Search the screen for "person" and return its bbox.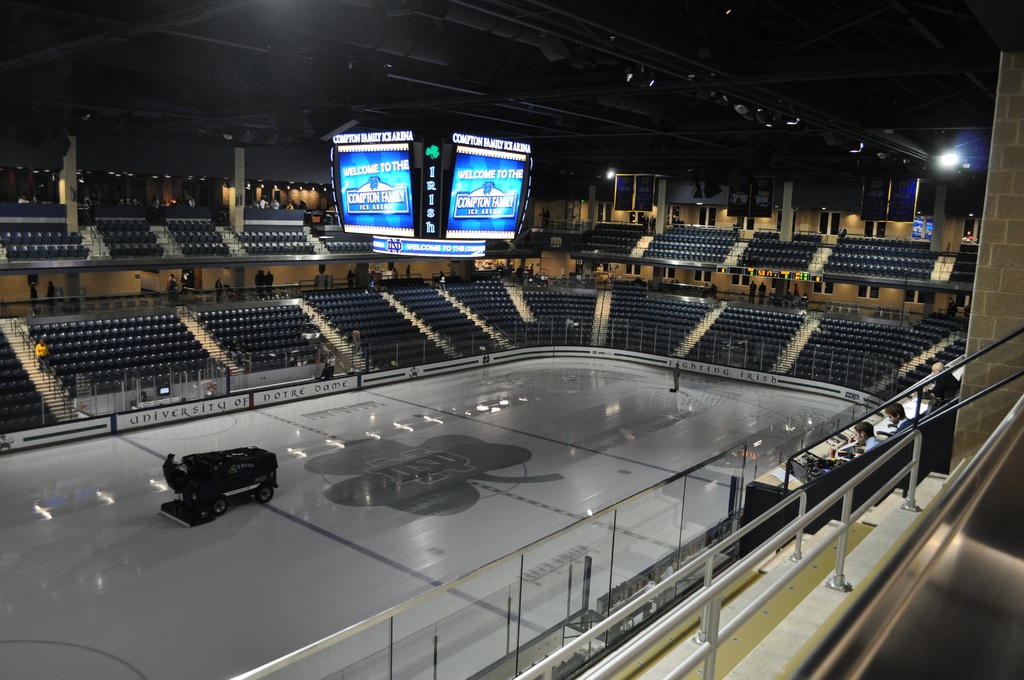
Found: [left=21, top=271, right=44, bottom=304].
